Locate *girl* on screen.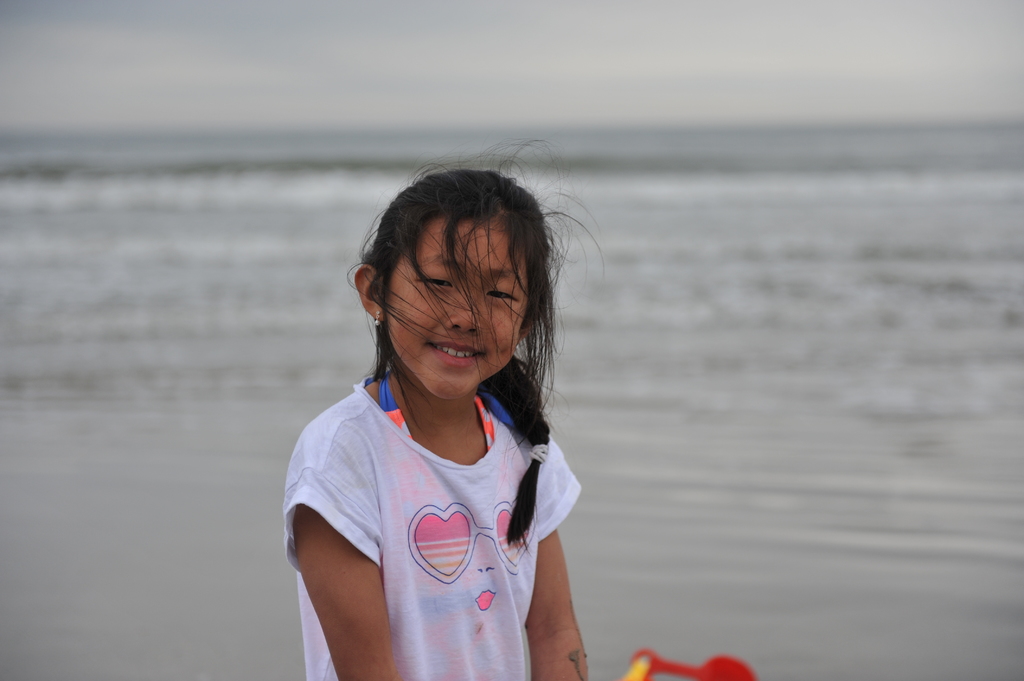
On screen at box=[281, 132, 595, 680].
